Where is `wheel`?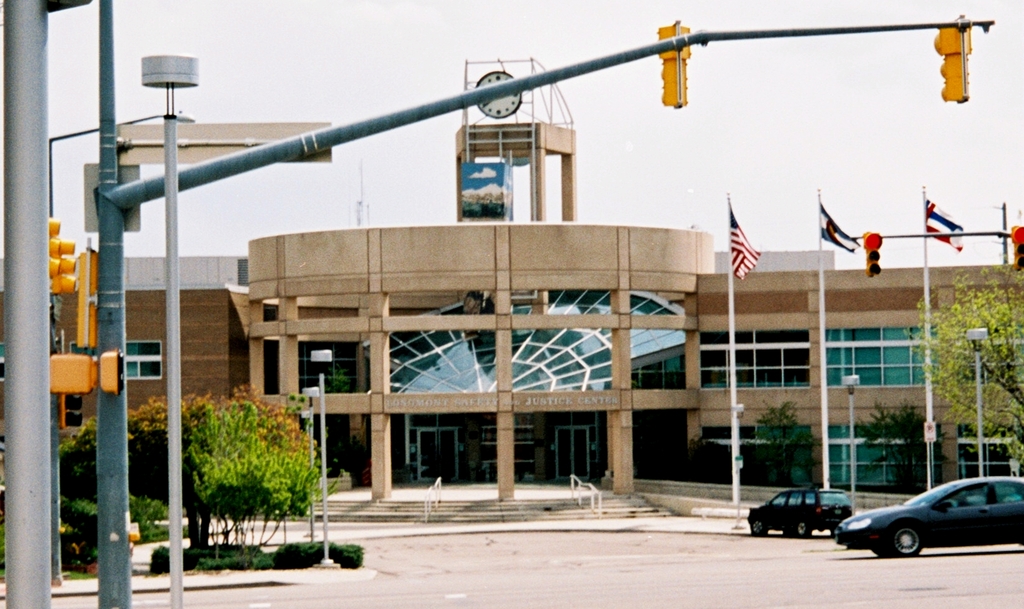
box=[751, 515, 765, 539].
